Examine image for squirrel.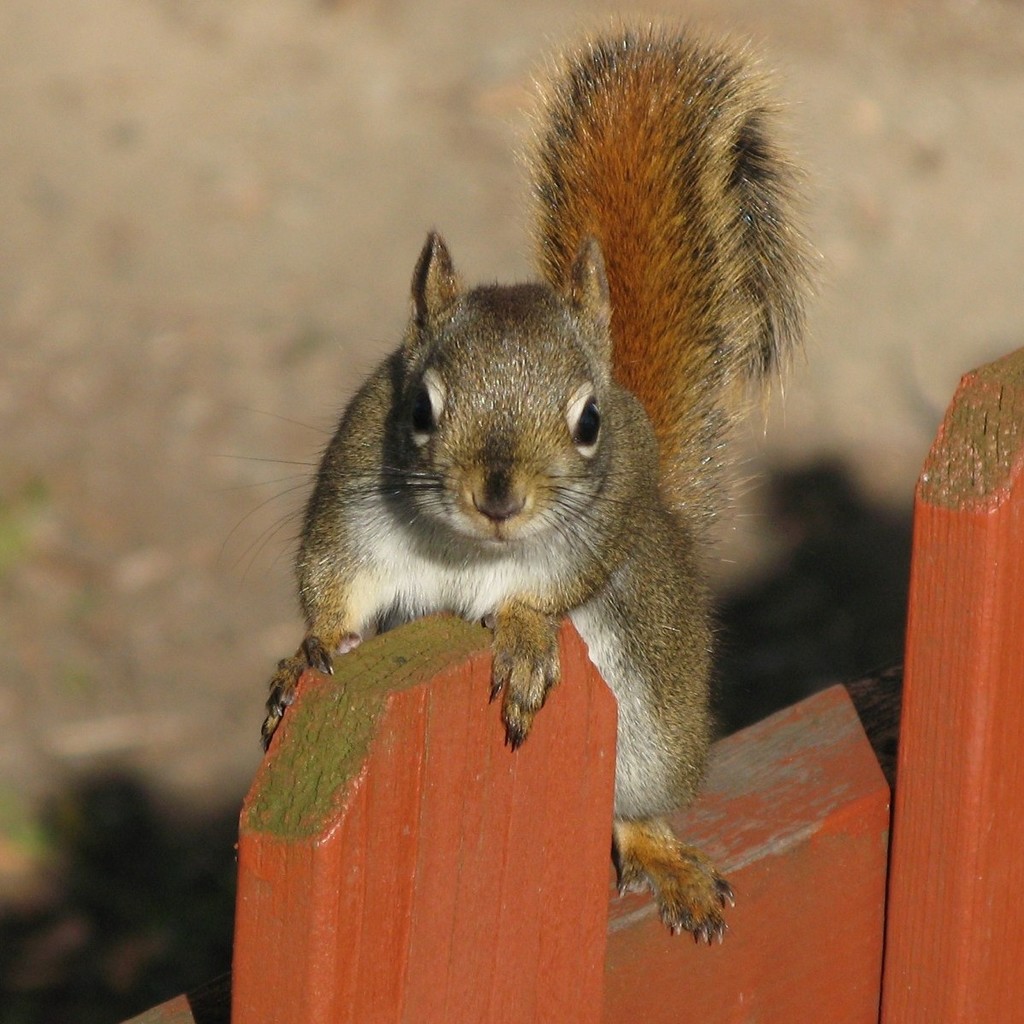
Examination result: <region>252, 21, 818, 936</region>.
